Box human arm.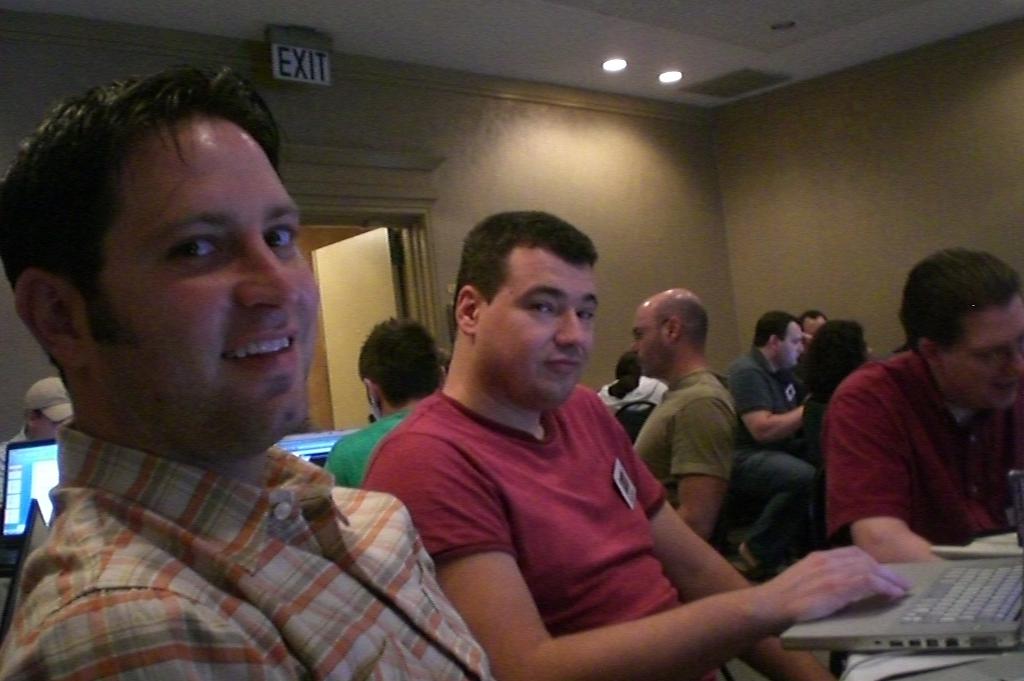
region(723, 370, 804, 434).
